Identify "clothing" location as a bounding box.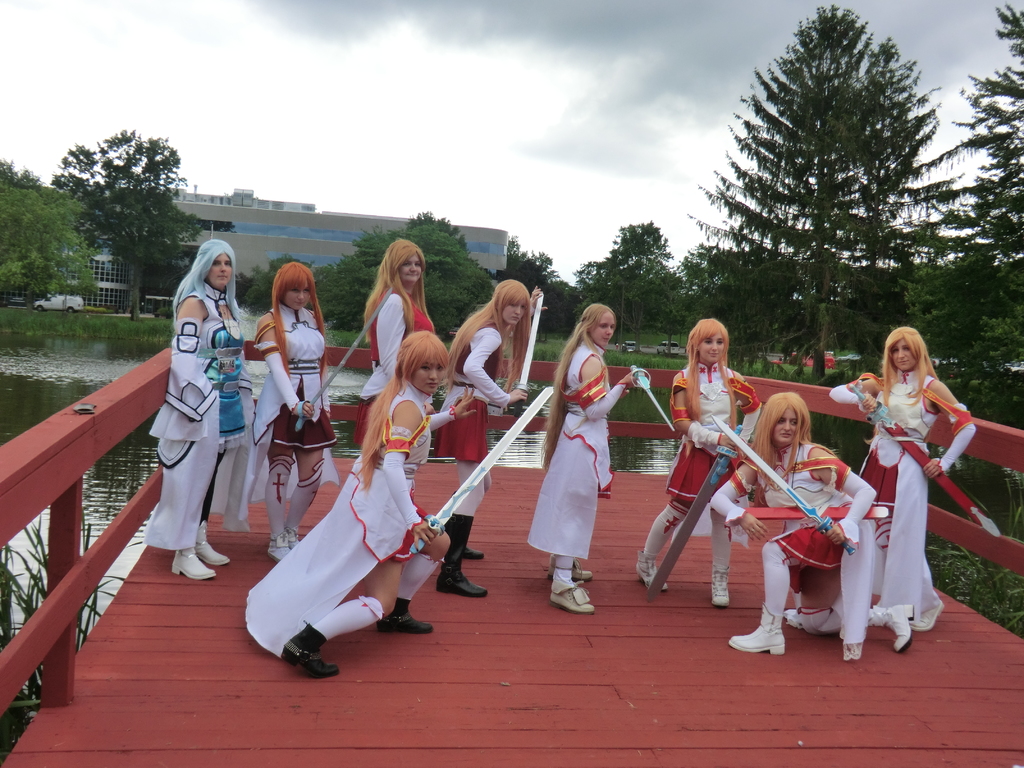
<region>438, 312, 518, 468</region>.
